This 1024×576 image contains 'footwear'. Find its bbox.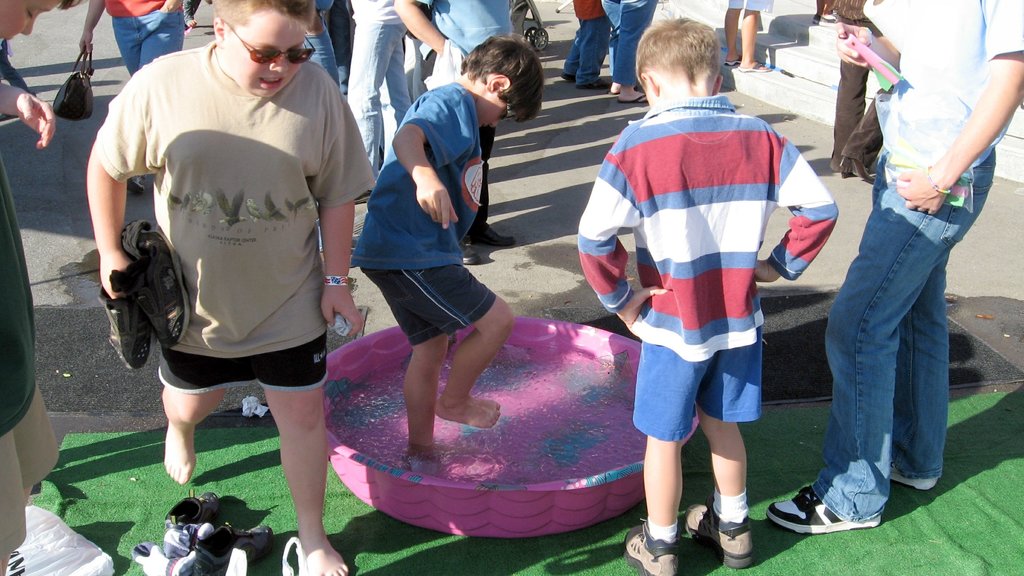
<region>740, 62, 772, 74</region>.
